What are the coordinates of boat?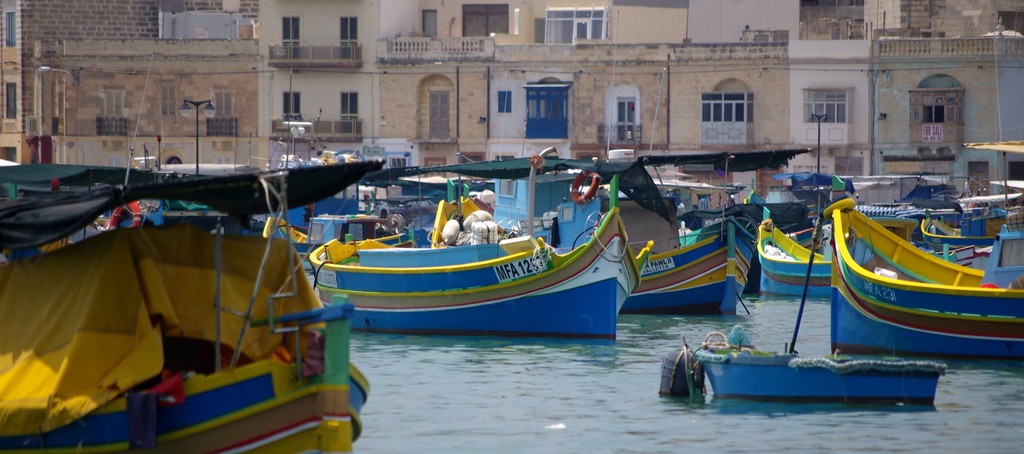
l=831, t=194, r=1023, b=366.
